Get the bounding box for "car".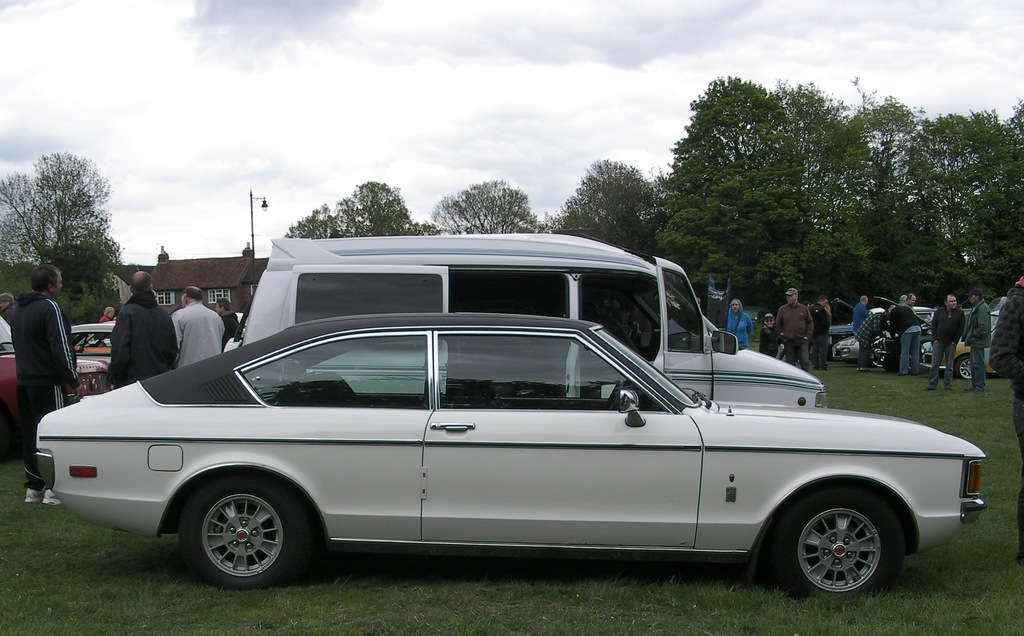
<bbox>829, 305, 914, 372</bbox>.
